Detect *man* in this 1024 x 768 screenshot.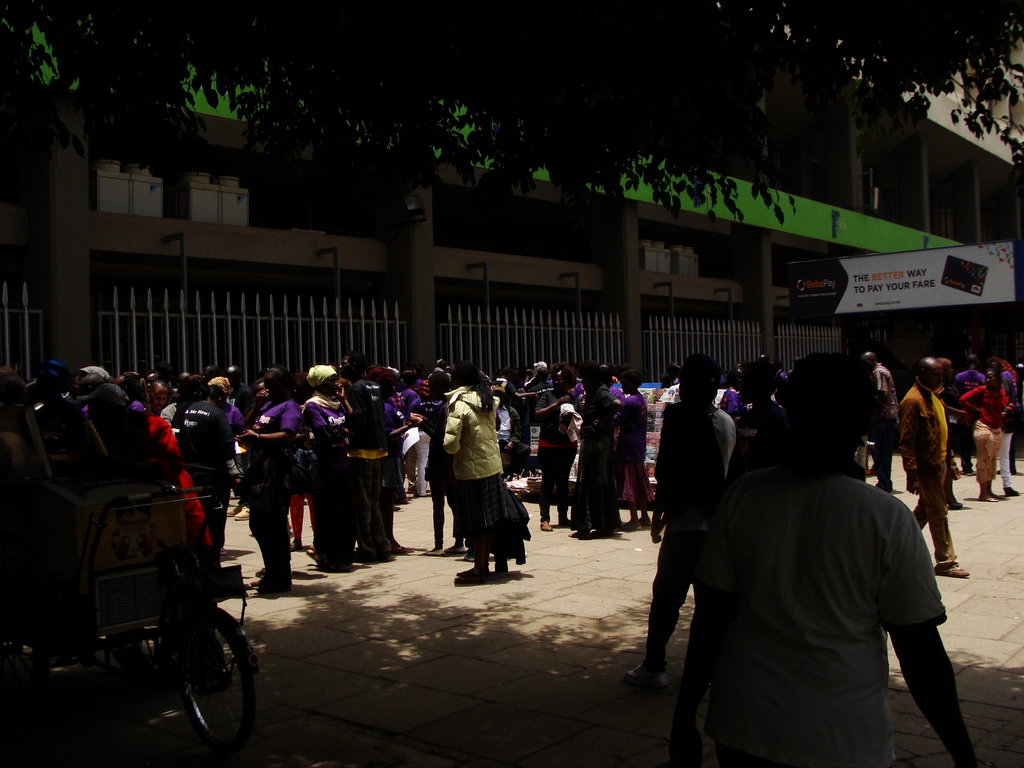
Detection: (left=620, top=352, right=743, bottom=692).
